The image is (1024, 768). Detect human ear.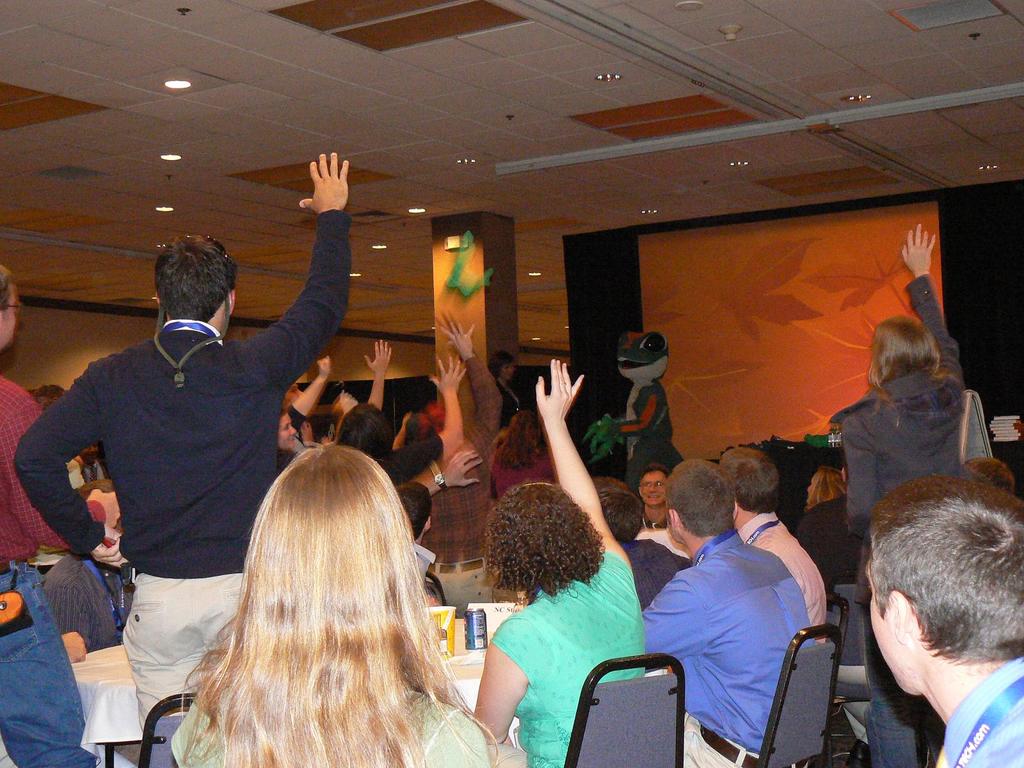
Detection: 735 501 738 526.
